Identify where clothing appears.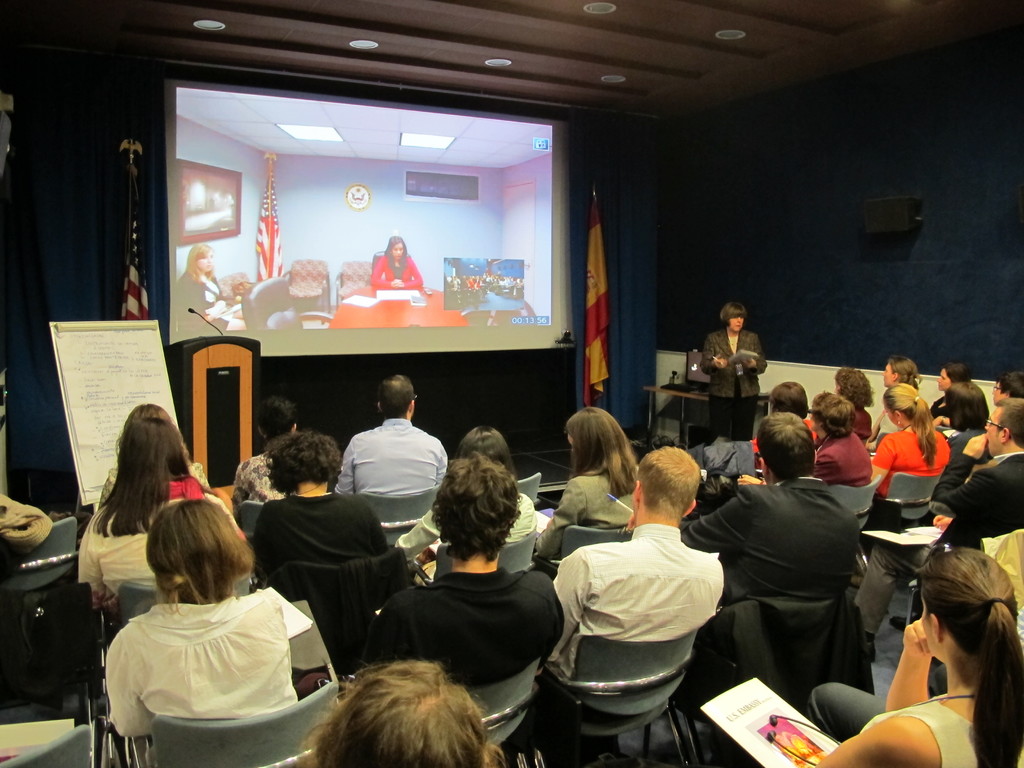
Appears at crop(689, 477, 865, 612).
